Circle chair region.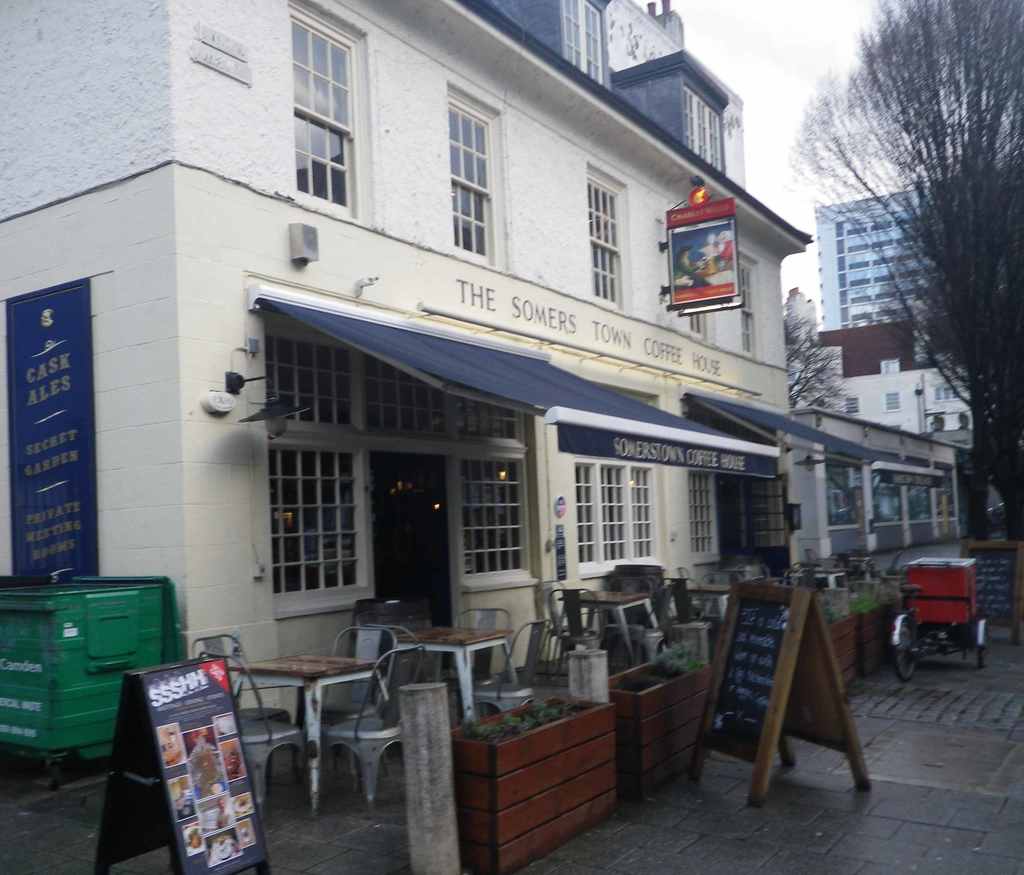
Region: 611,582,676,671.
